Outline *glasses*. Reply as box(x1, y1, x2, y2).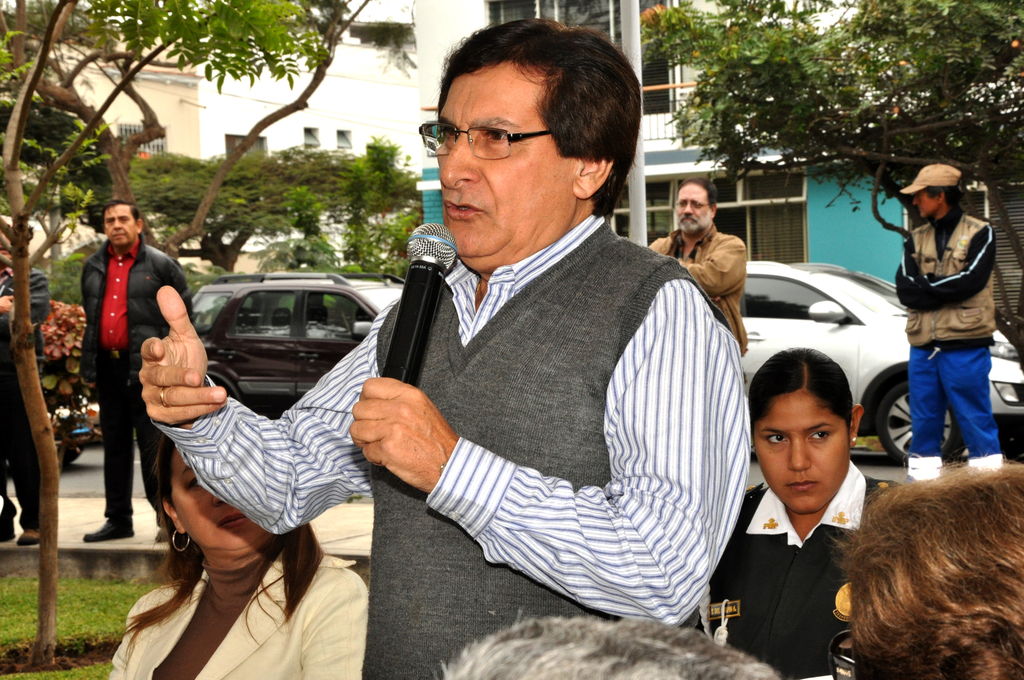
box(447, 106, 557, 161).
